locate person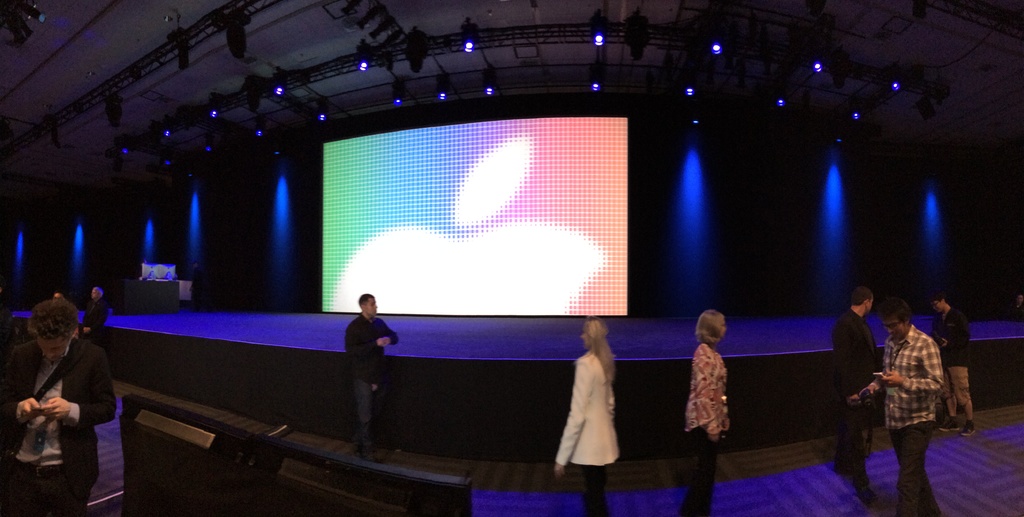
<region>345, 295, 397, 462</region>
